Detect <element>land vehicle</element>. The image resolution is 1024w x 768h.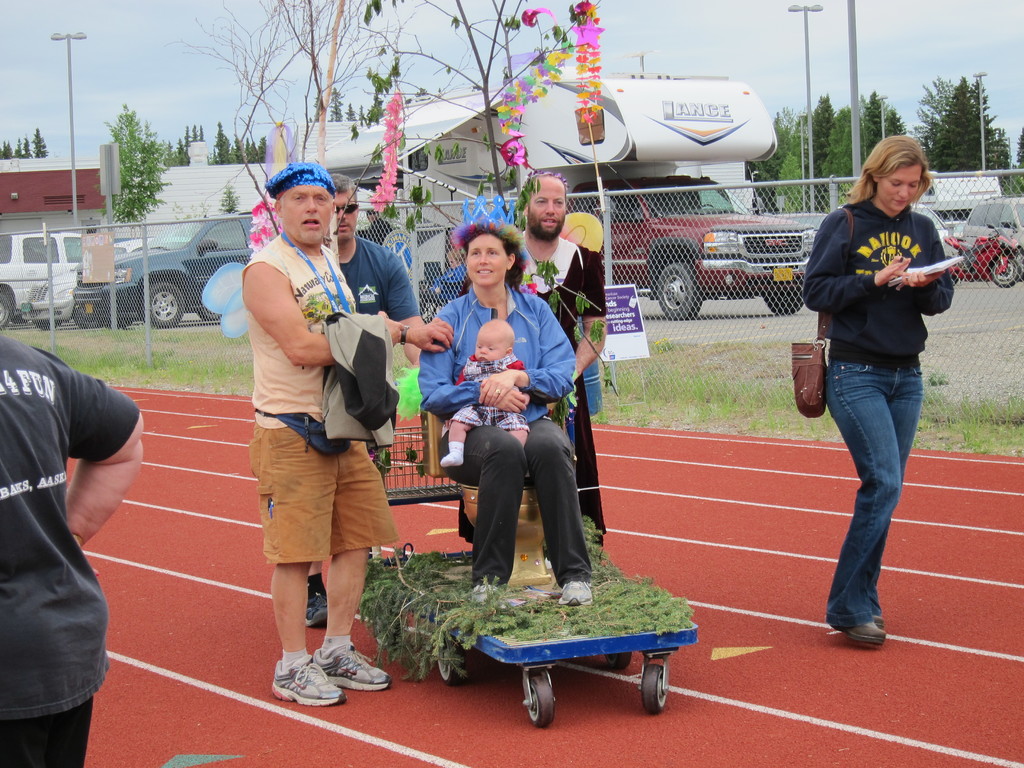
locate(911, 200, 951, 253).
